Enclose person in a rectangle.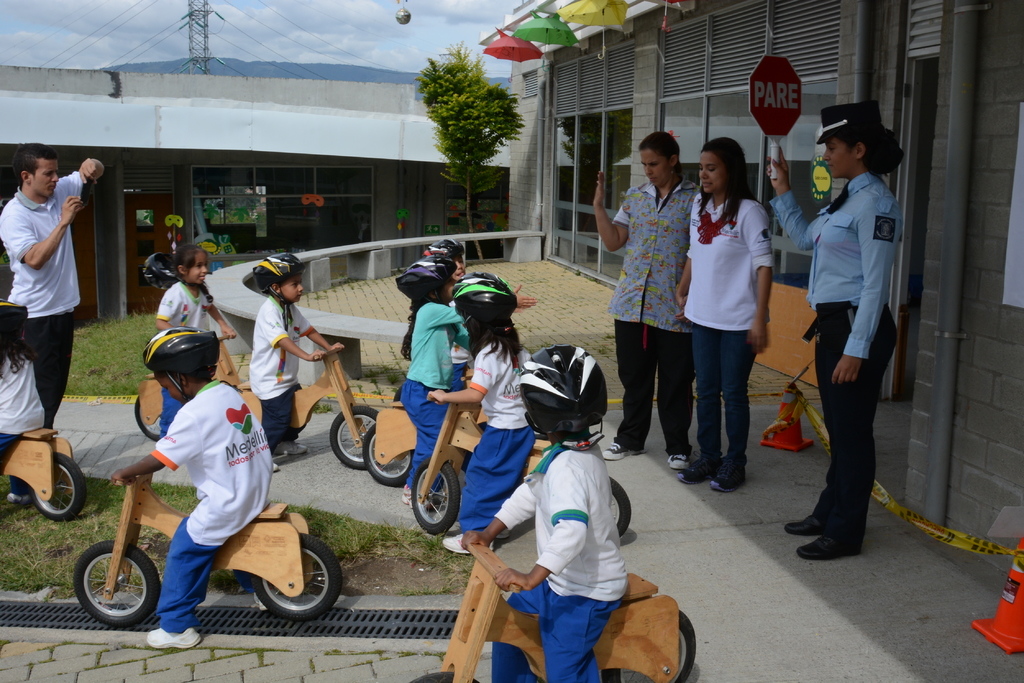
l=422, t=268, r=536, b=549.
